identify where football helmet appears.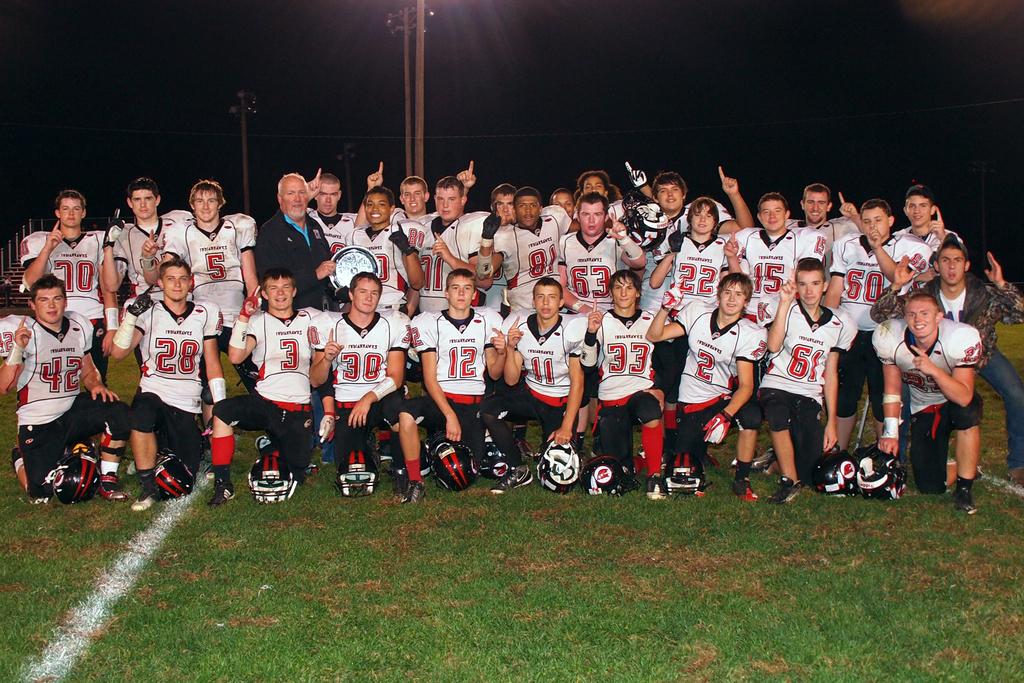
Appears at detection(339, 451, 372, 496).
